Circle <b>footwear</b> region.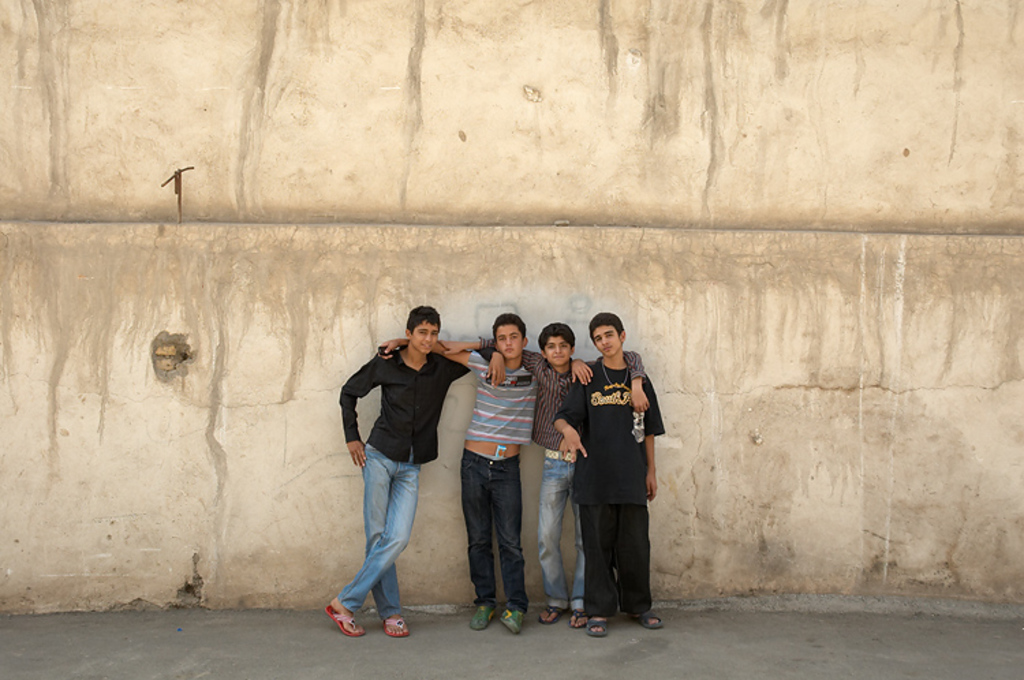
Region: BBox(502, 606, 526, 638).
